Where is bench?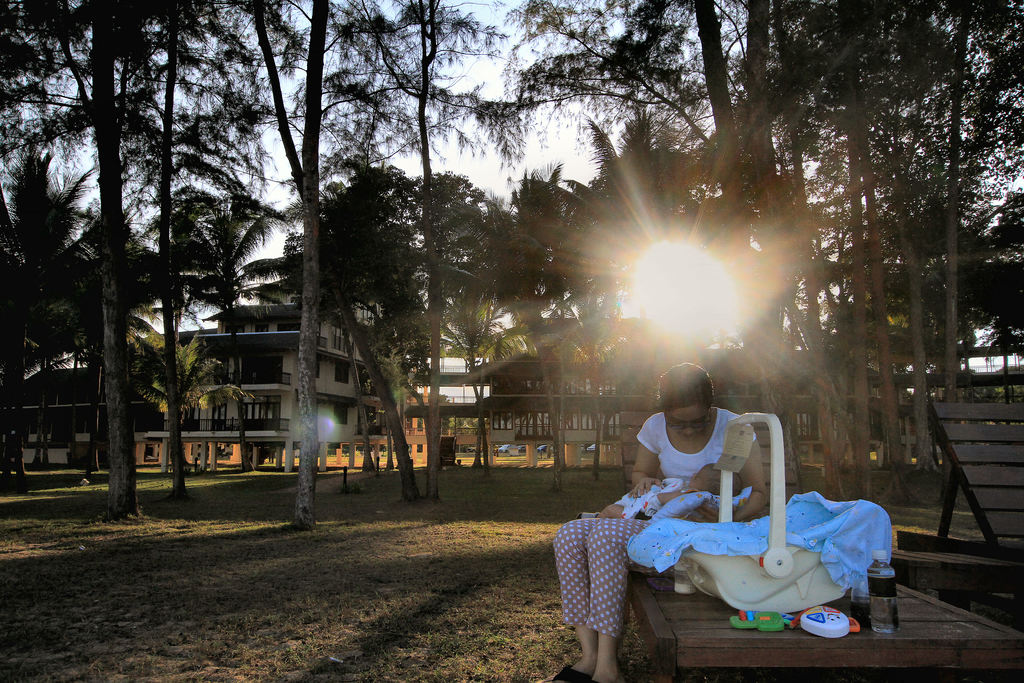
<box>612,548,909,682</box>.
